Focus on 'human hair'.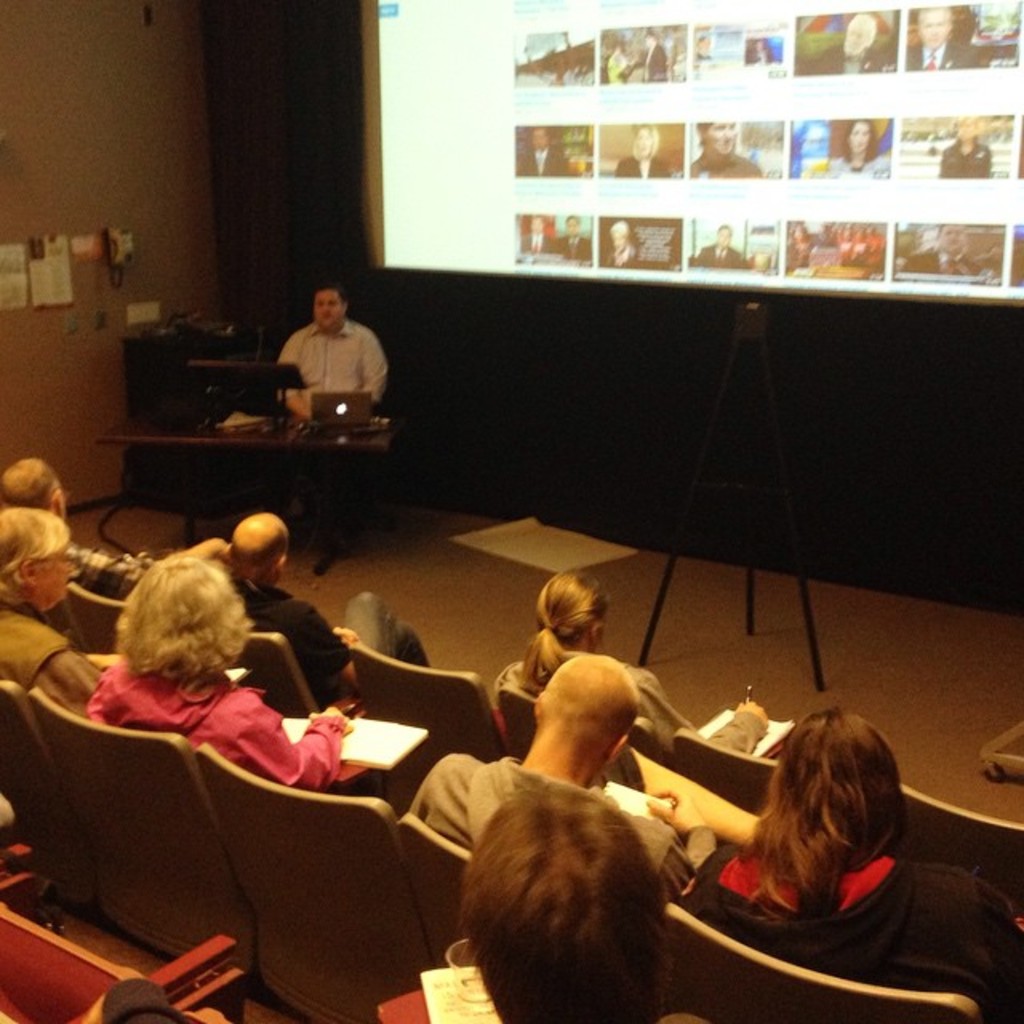
Focused at BBox(610, 218, 626, 232).
